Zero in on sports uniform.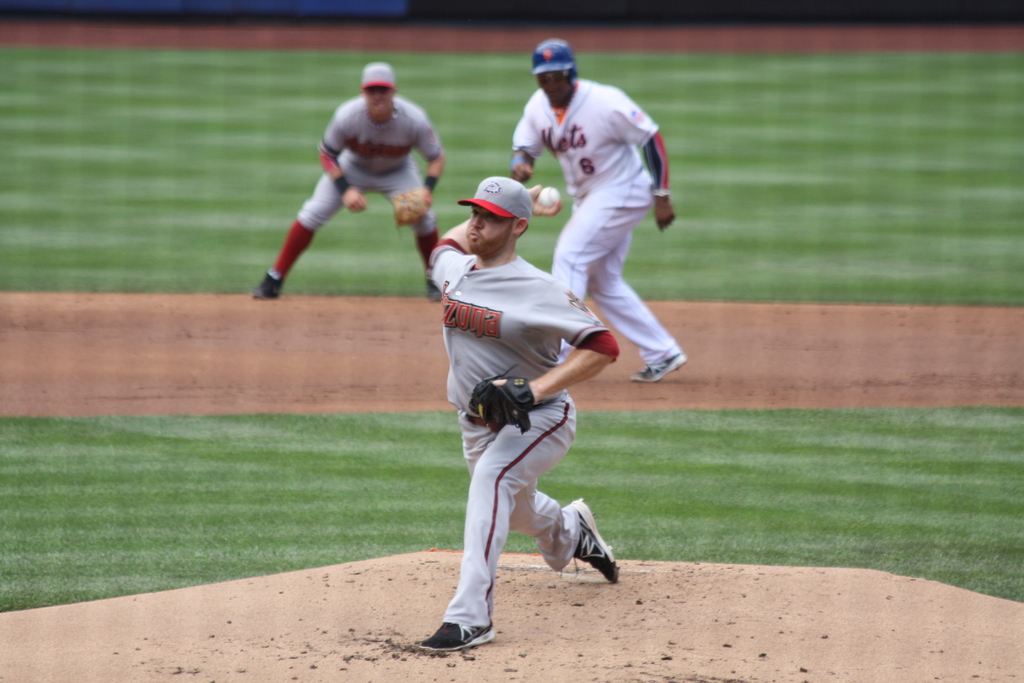
Zeroed in: 423:286:625:635.
